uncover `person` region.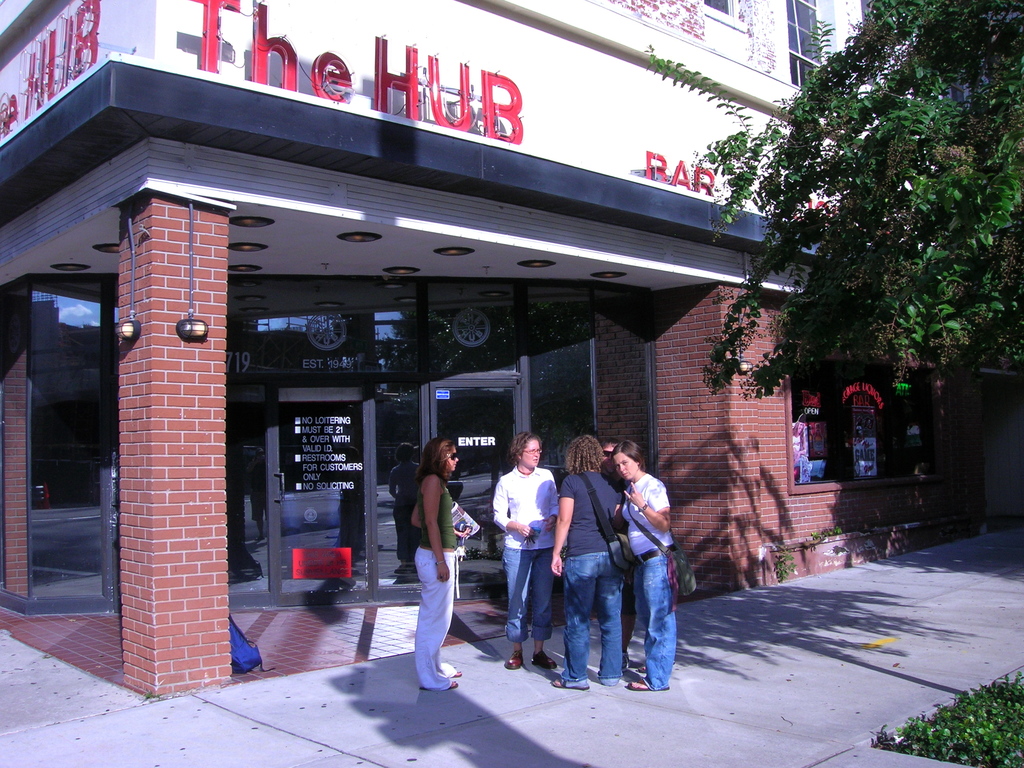
Uncovered: (494, 427, 565, 677).
